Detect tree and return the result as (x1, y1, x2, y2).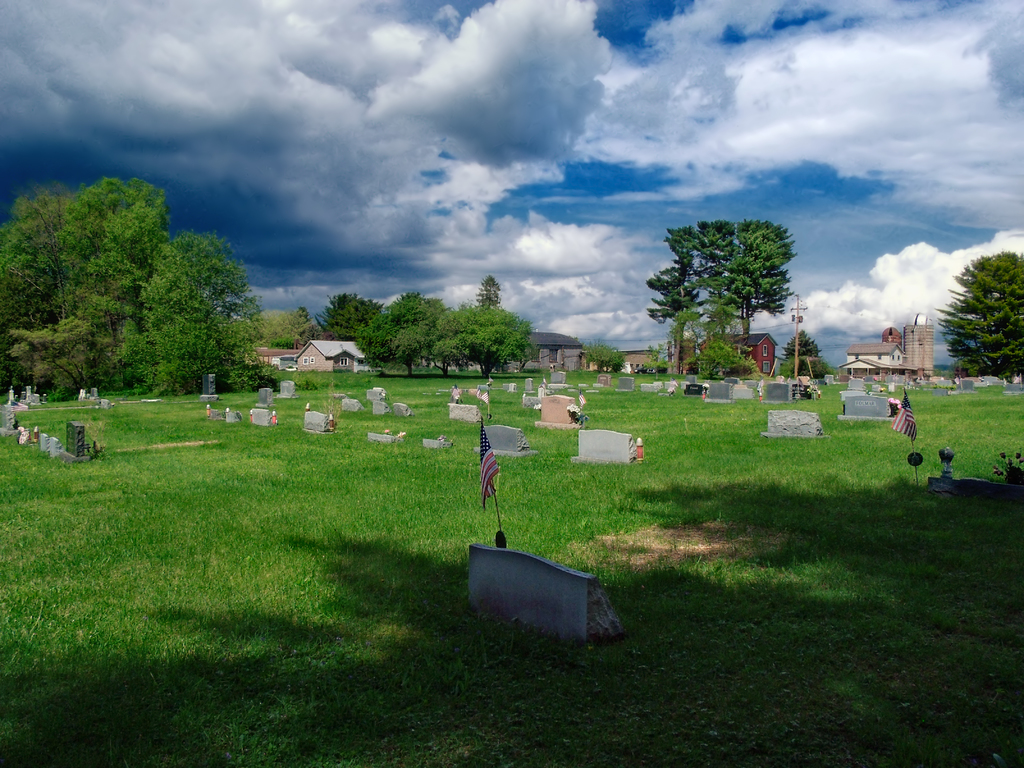
(54, 175, 178, 326).
